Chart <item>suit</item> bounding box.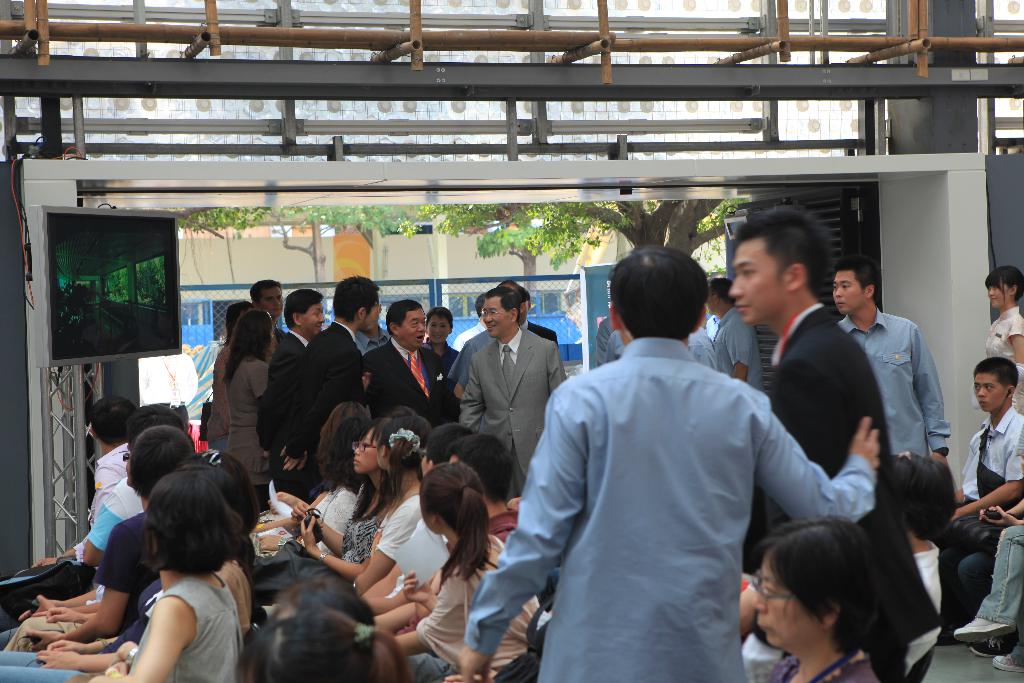
Charted: box(518, 320, 563, 352).
